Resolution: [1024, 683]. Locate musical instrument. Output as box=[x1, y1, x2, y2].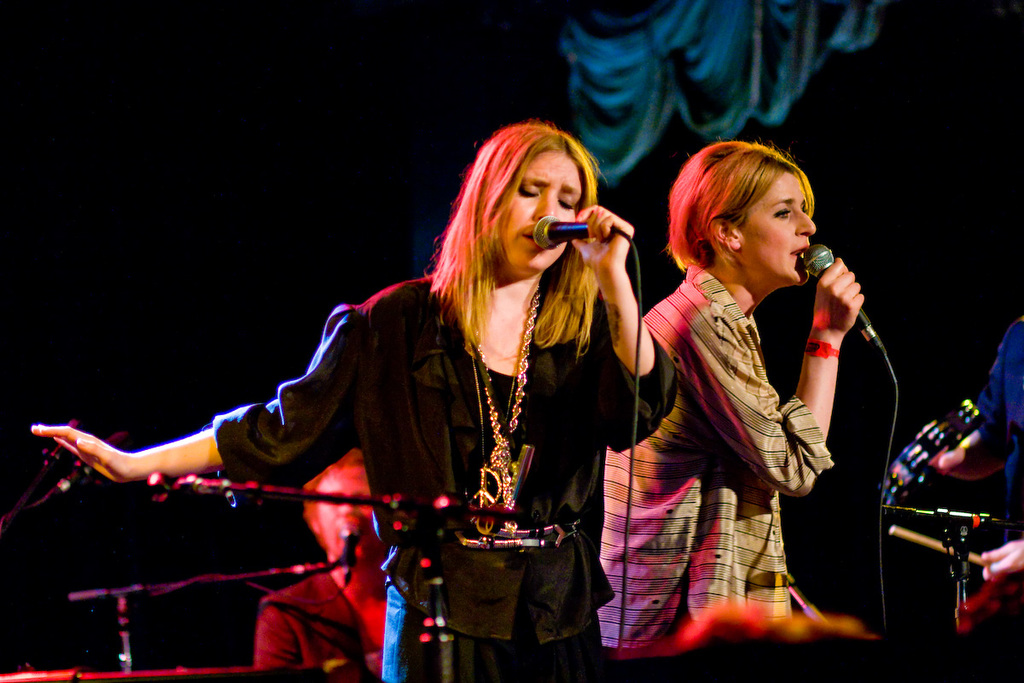
box=[874, 388, 1009, 644].
